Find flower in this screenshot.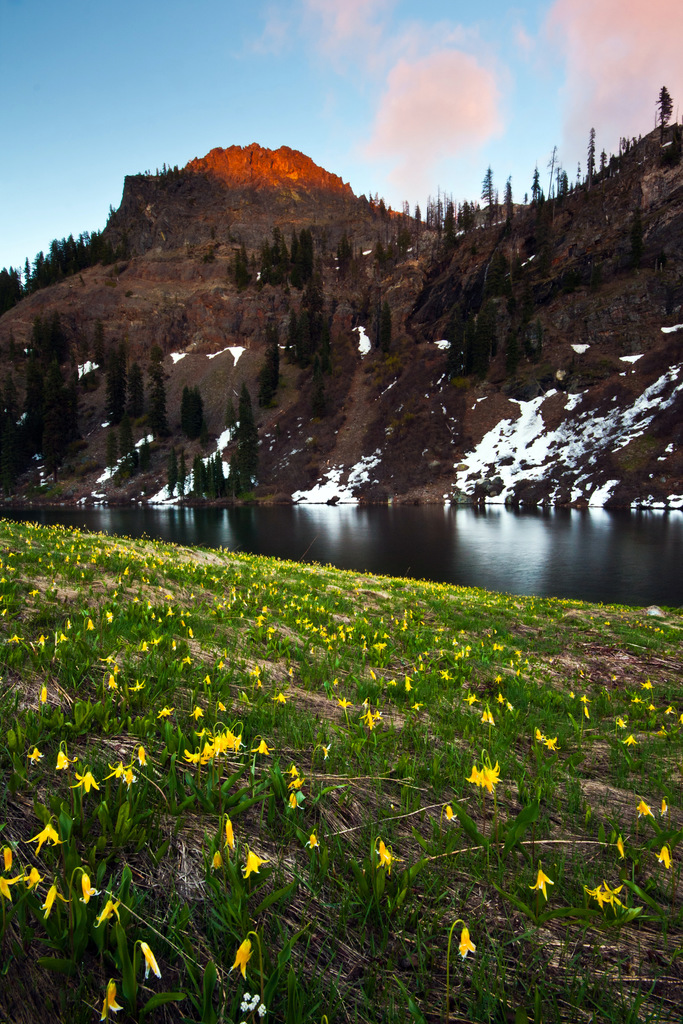
The bounding box for flower is [x1=299, y1=836, x2=325, y2=847].
